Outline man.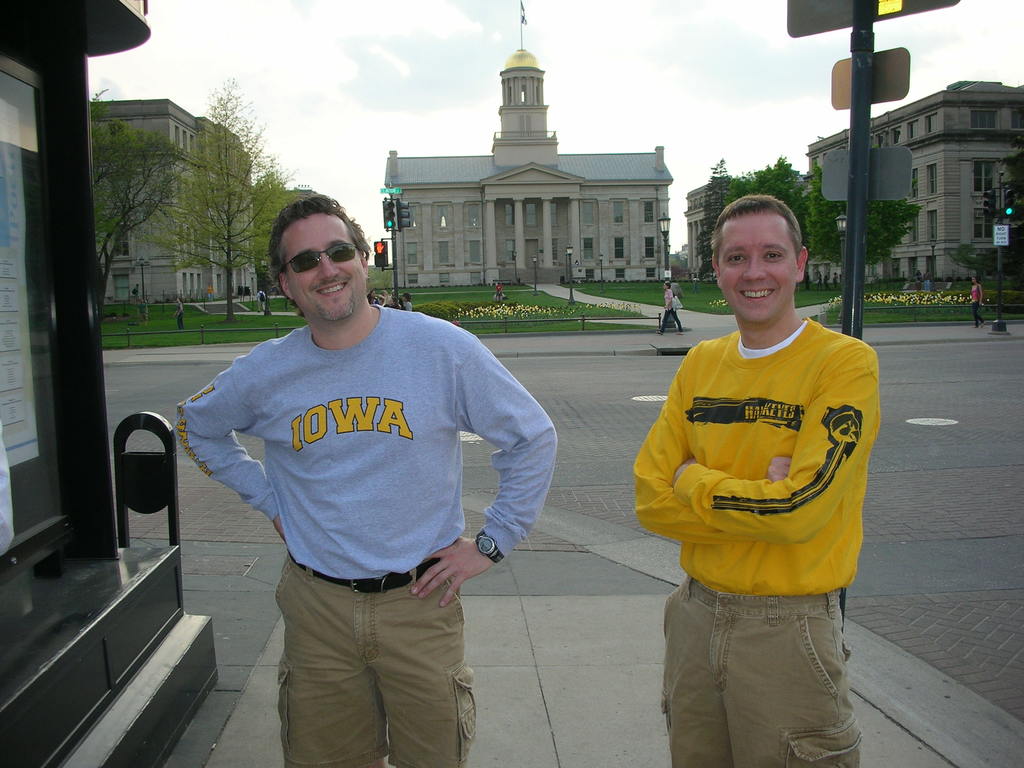
Outline: (x1=492, y1=278, x2=506, y2=305).
